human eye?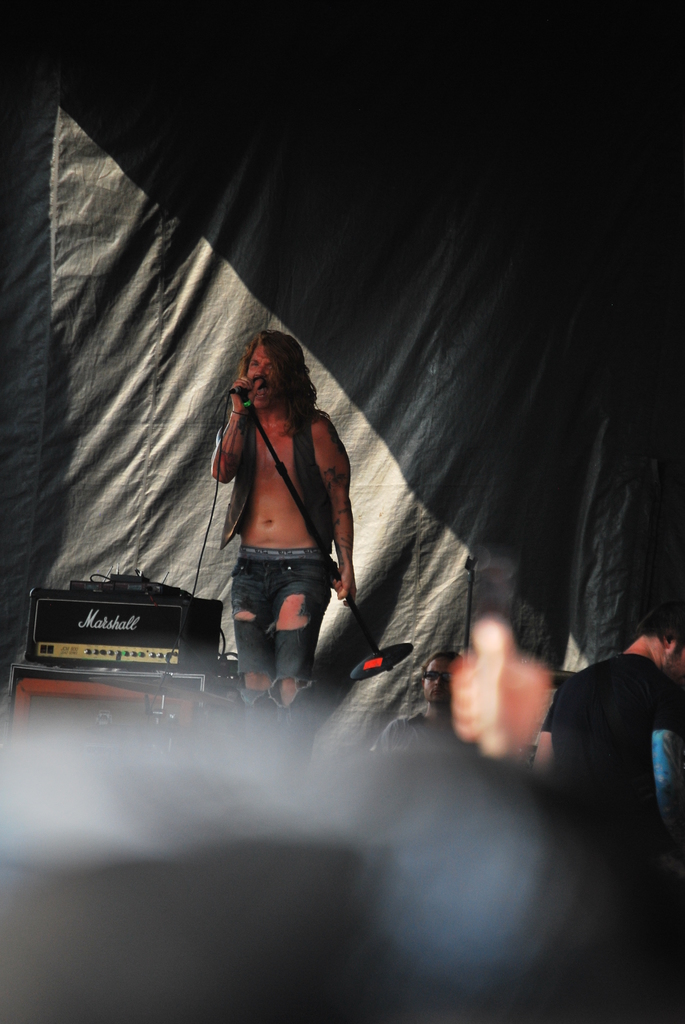
x1=264, y1=365, x2=268, y2=365
